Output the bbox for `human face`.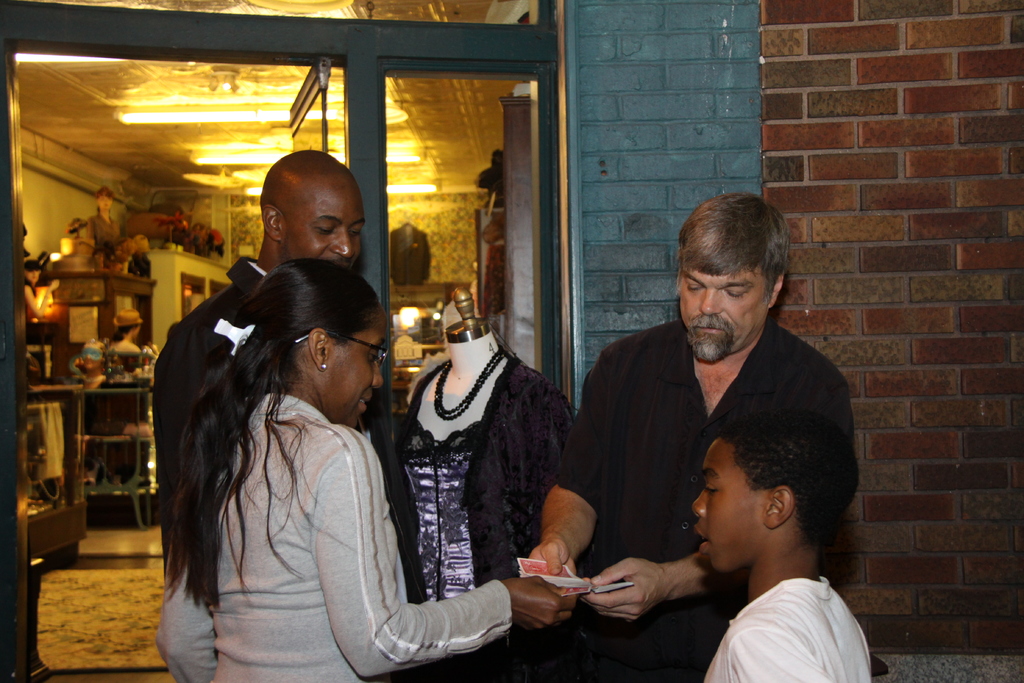
{"left": 325, "top": 317, "right": 388, "bottom": 417}.
